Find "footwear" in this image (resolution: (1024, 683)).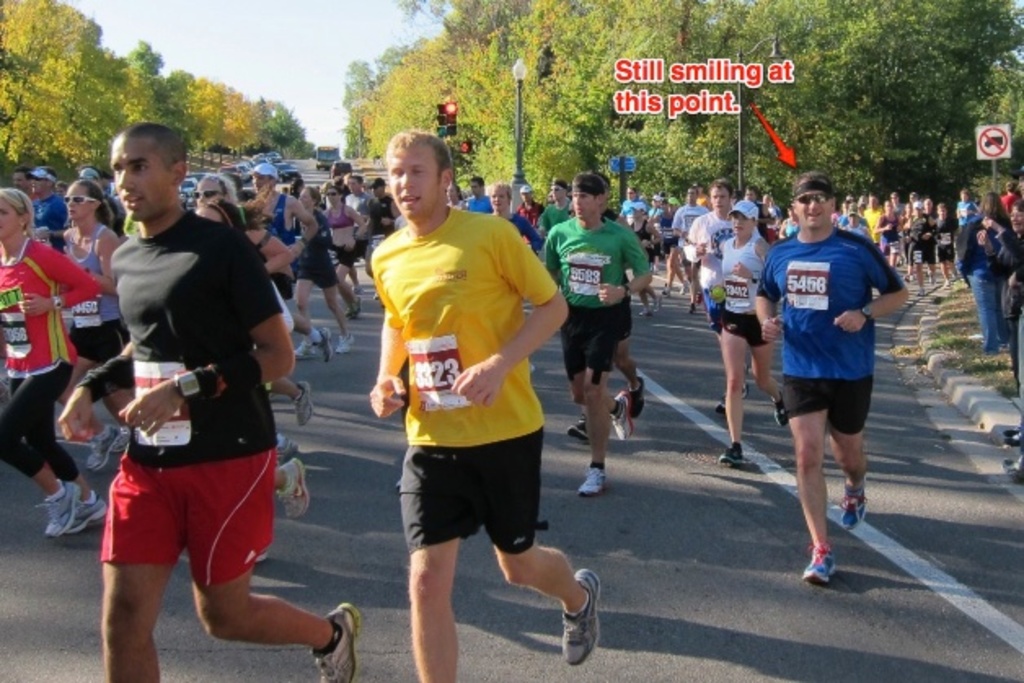
298/377/310/427.
